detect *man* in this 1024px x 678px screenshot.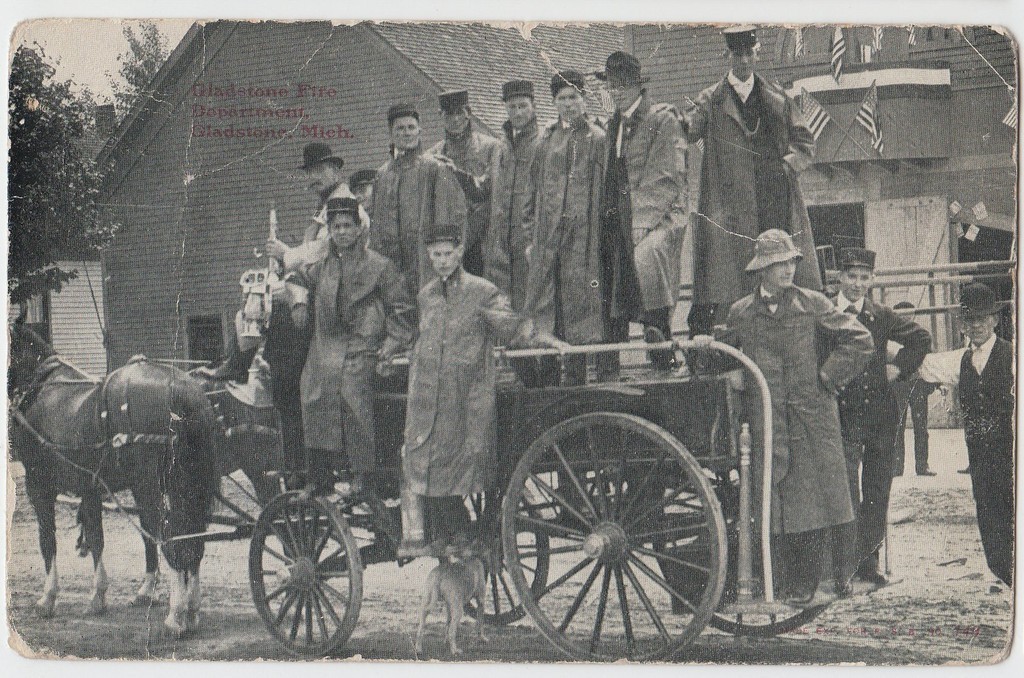
Detection: bbox=(429, 76, 550, 311).
